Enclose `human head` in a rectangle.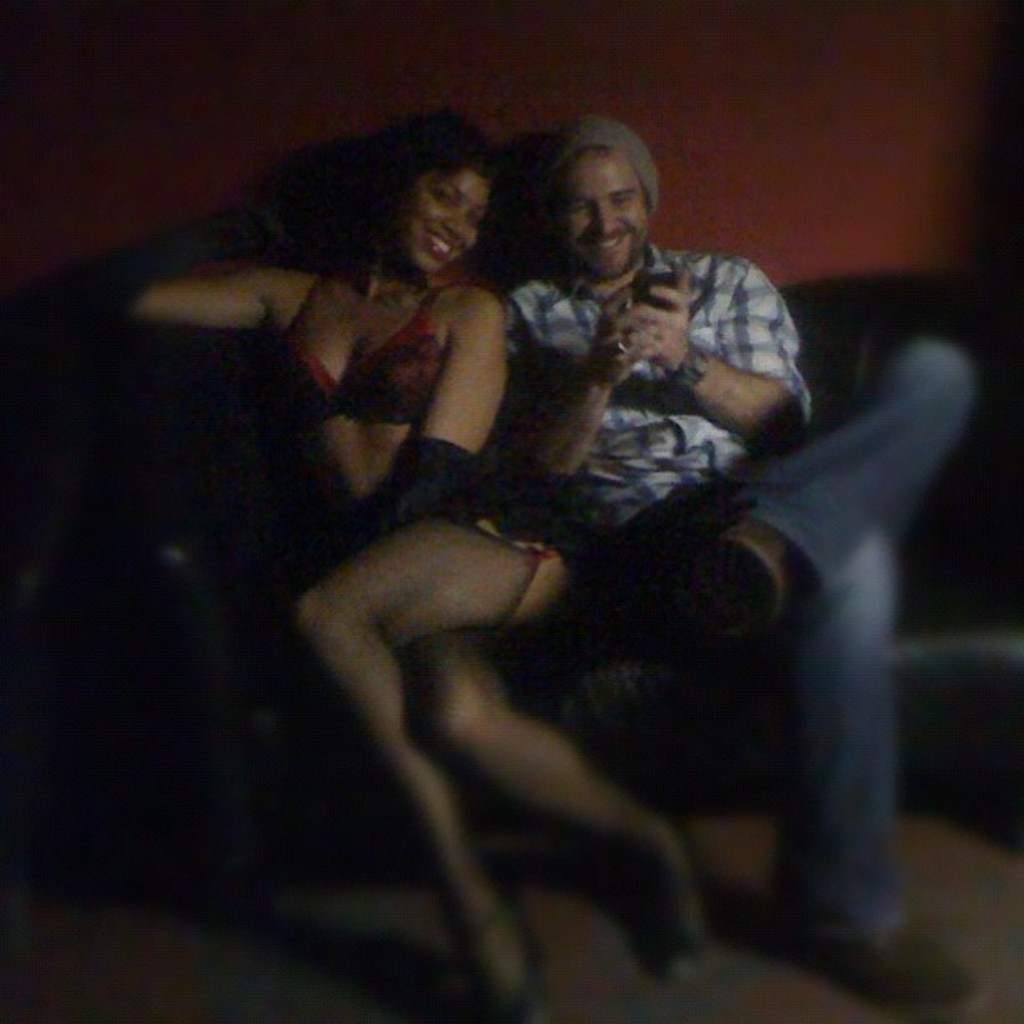
{"x1": 517, "y1": 117, "x2": 673, "y2": 281}.
